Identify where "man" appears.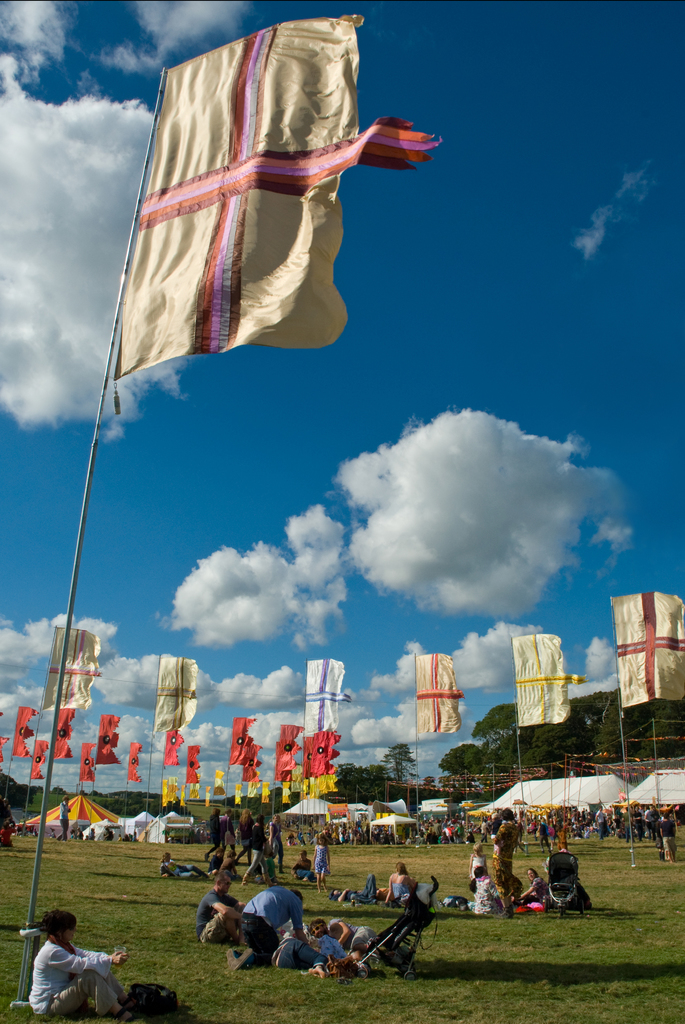
Appears at (310, 919, 377, 972).
